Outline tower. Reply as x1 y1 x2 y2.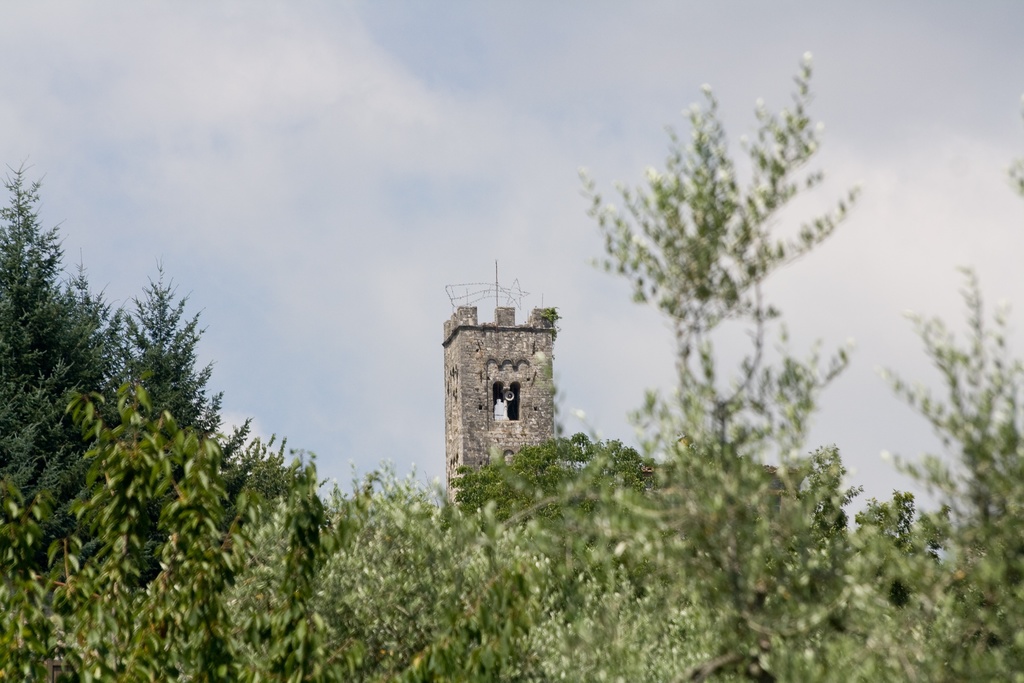
444 309 554 506.
